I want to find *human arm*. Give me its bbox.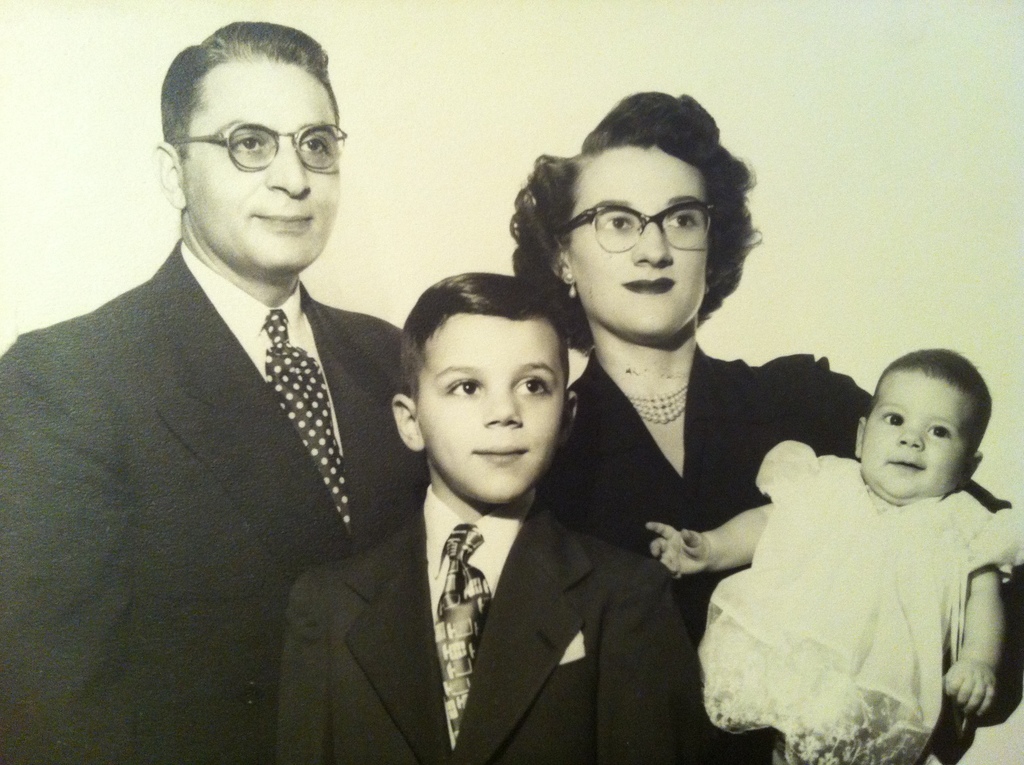
[636, 458, 800, 588].
